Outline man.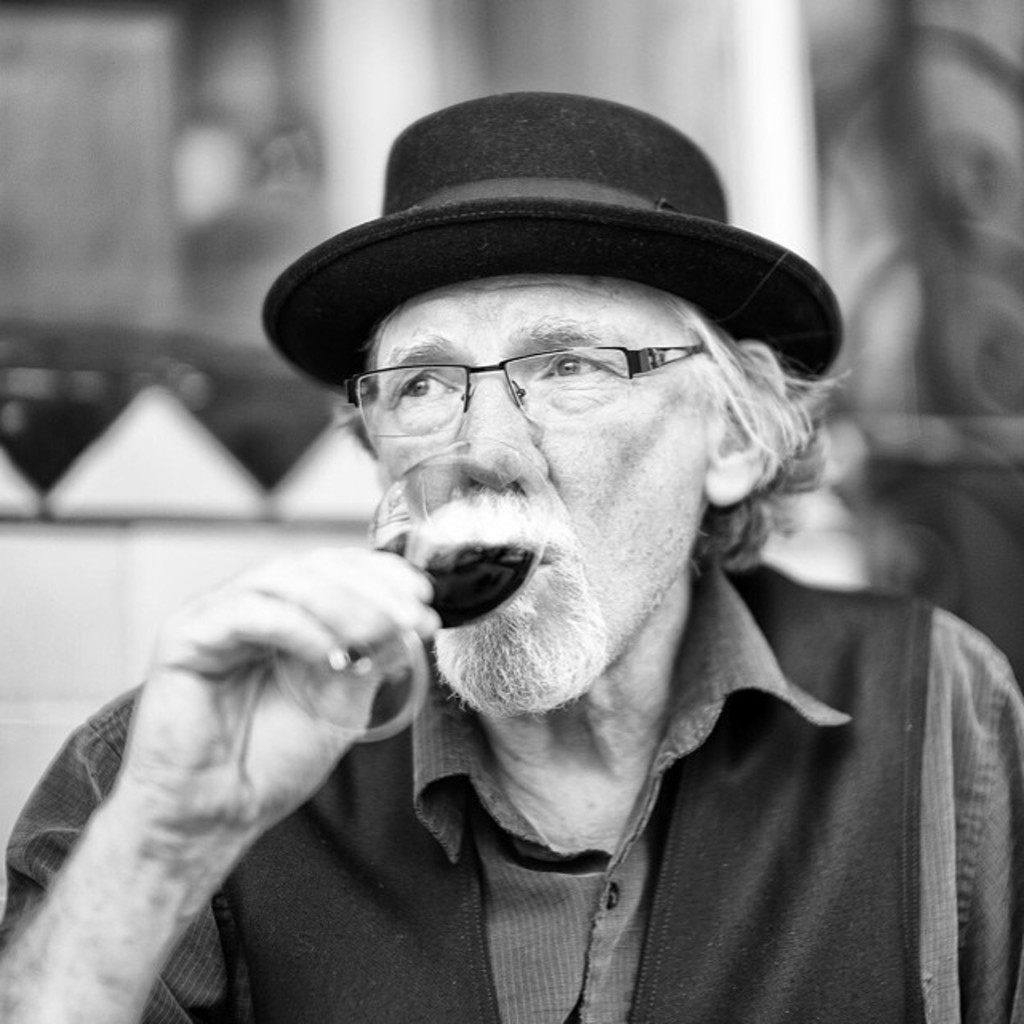
Outline: bbox(0, 83, 1022, 1022).
